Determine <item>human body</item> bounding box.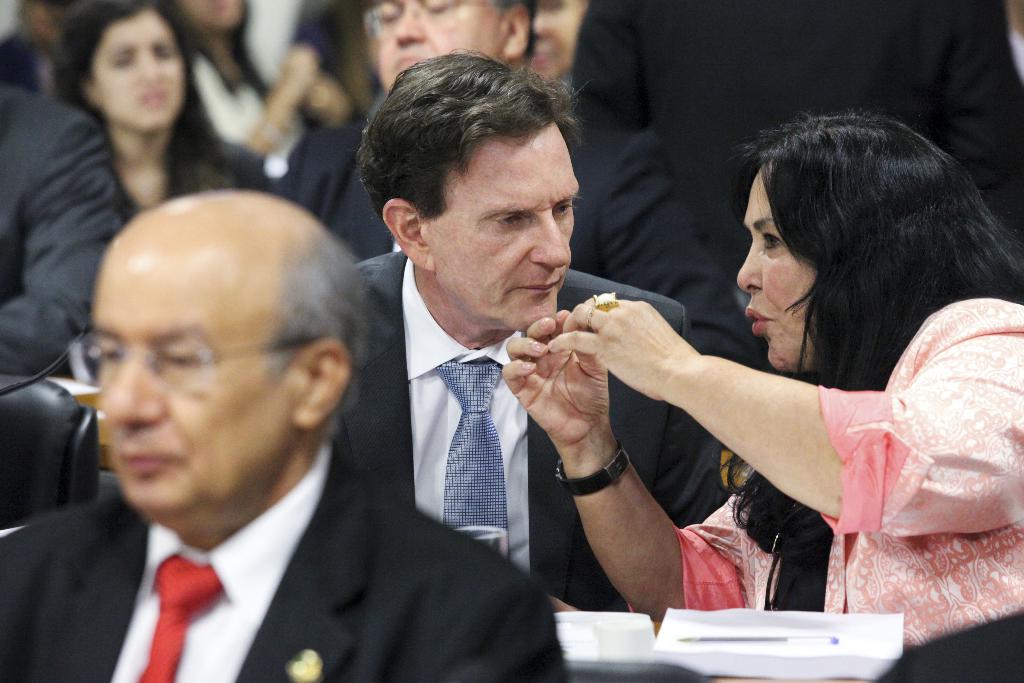
Determined: 572:0:1023:370.
